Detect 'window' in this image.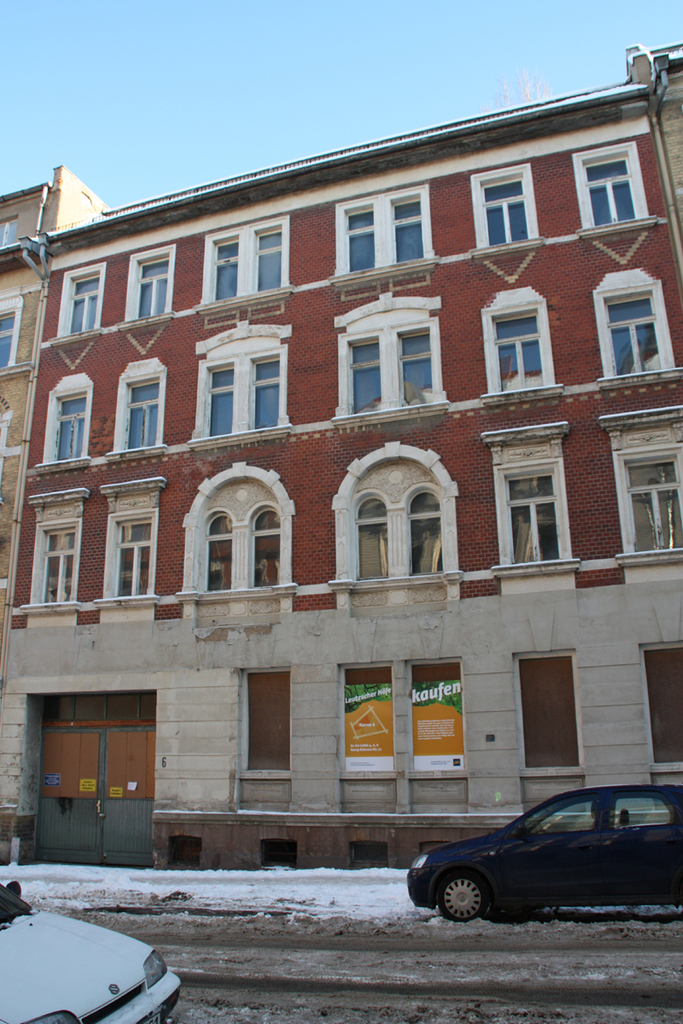
Detection: x1=467, y1=163, x2=541, y2=253.
